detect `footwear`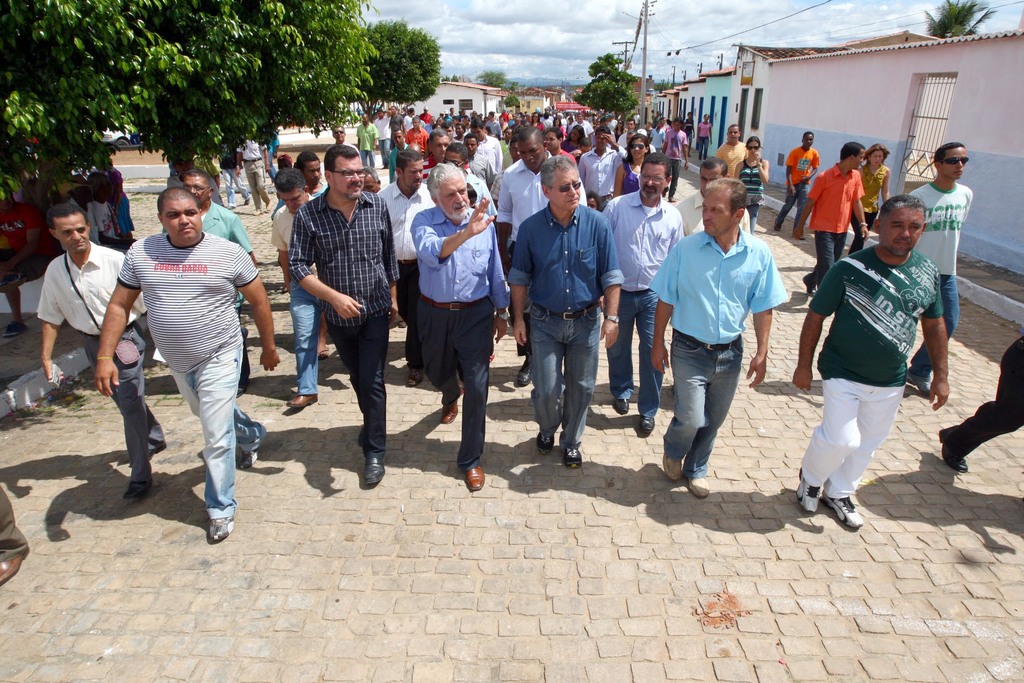
locate(148, 445, 168, 462)
